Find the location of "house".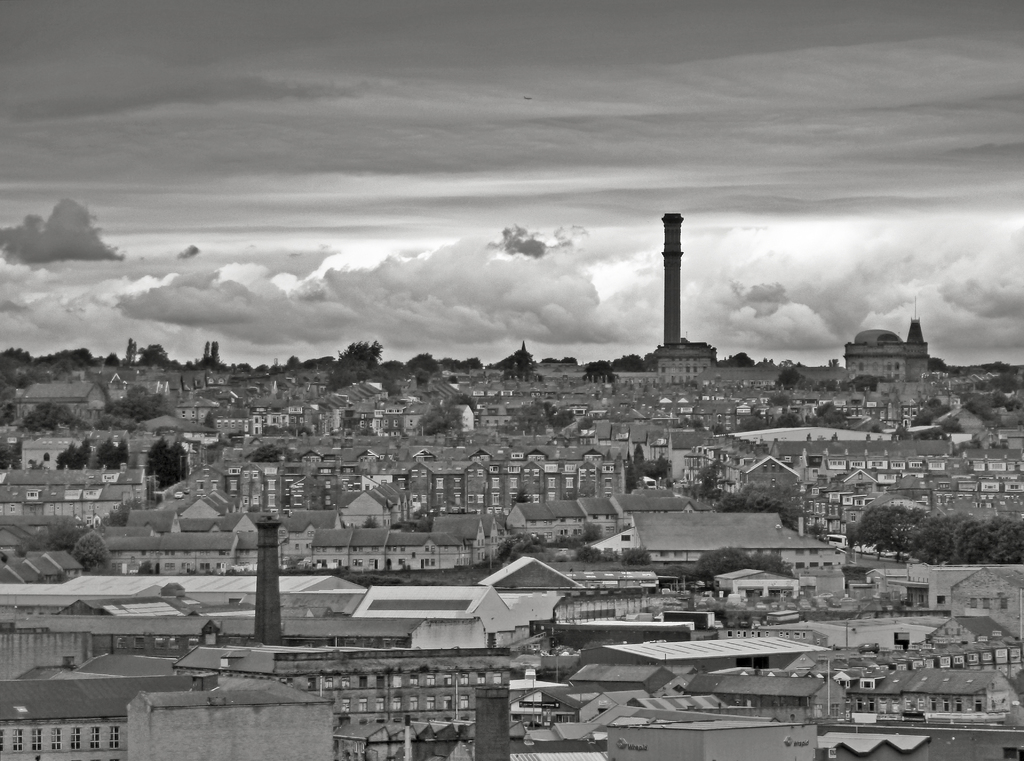
Location: [172,639,519,760].
